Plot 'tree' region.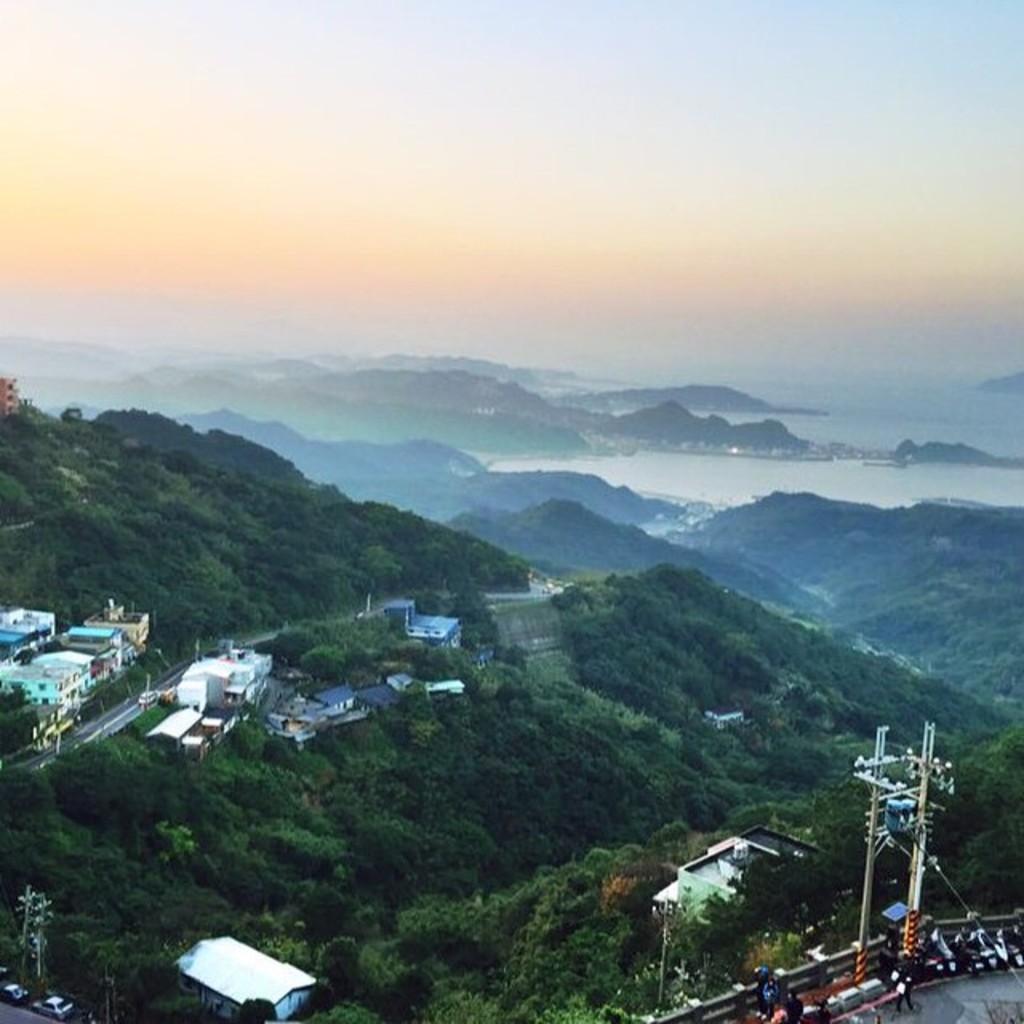
Plotted at crop(757, 677, 837, 741).
